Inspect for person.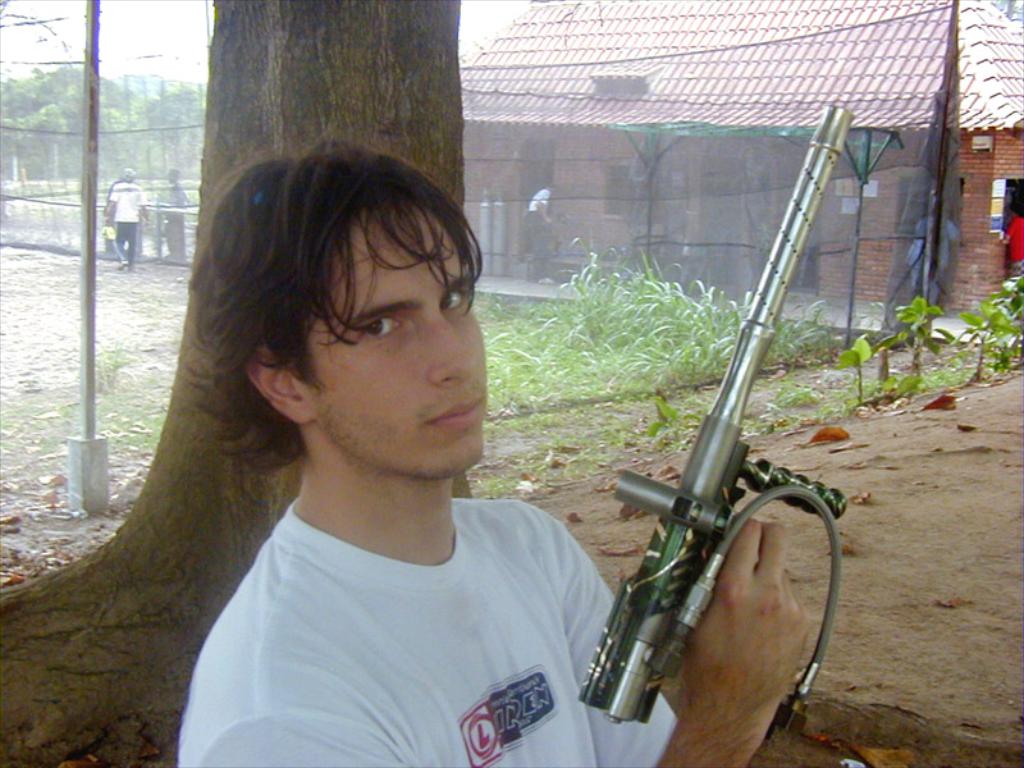
Inspection: detection(186, 146, 806, 767).
